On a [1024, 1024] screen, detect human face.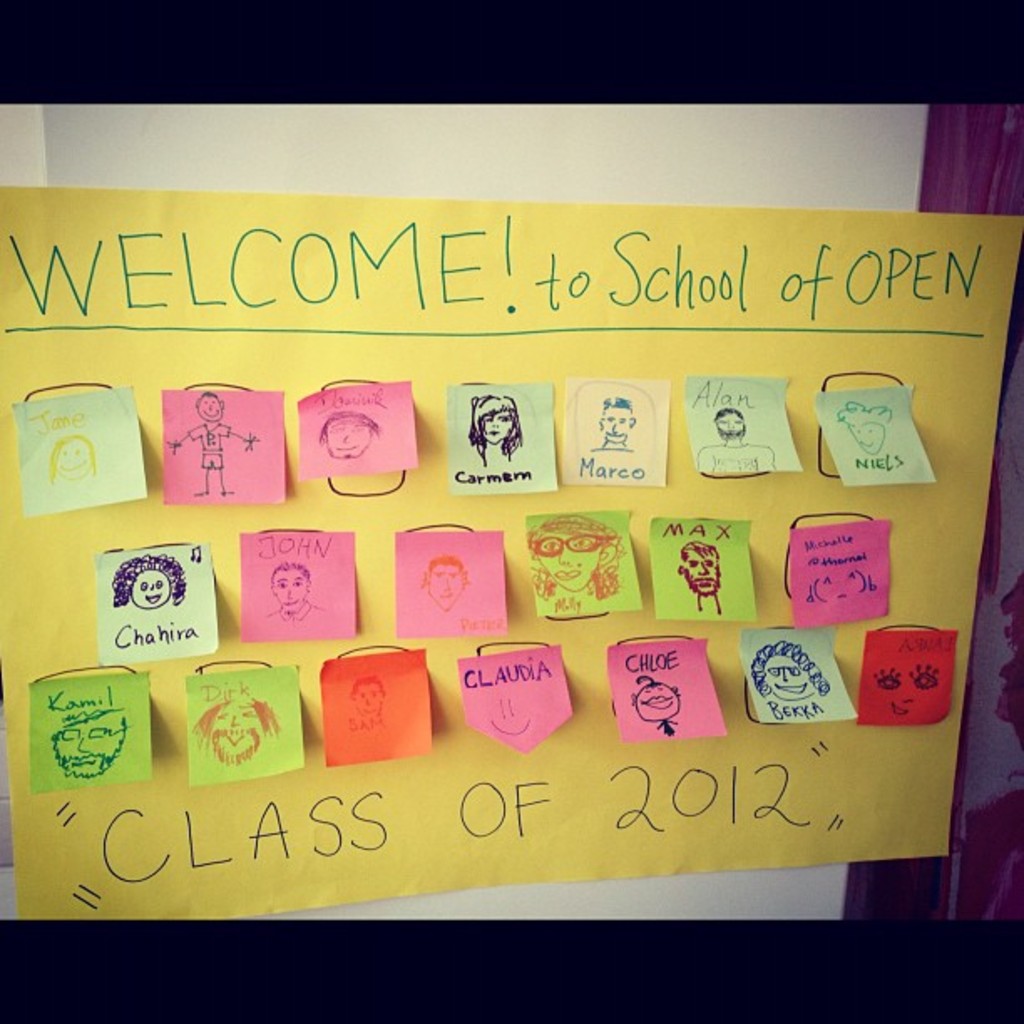
pyautogui.locateOnScreen(430, 561, 465, 607).
